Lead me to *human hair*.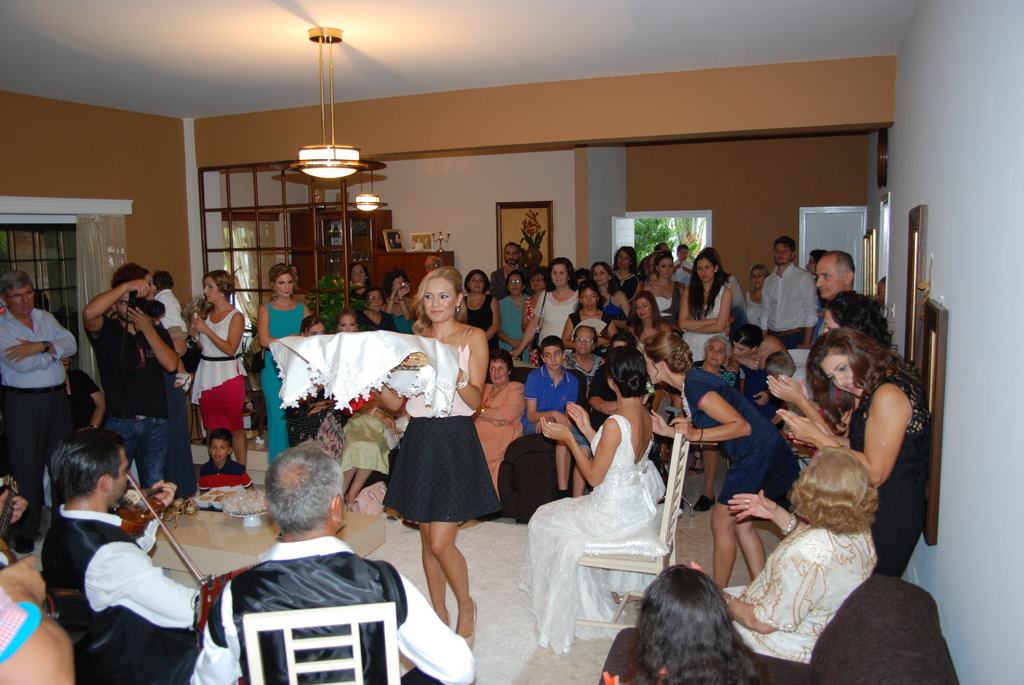
Lead to Rect(643, 329, 698, 379).
